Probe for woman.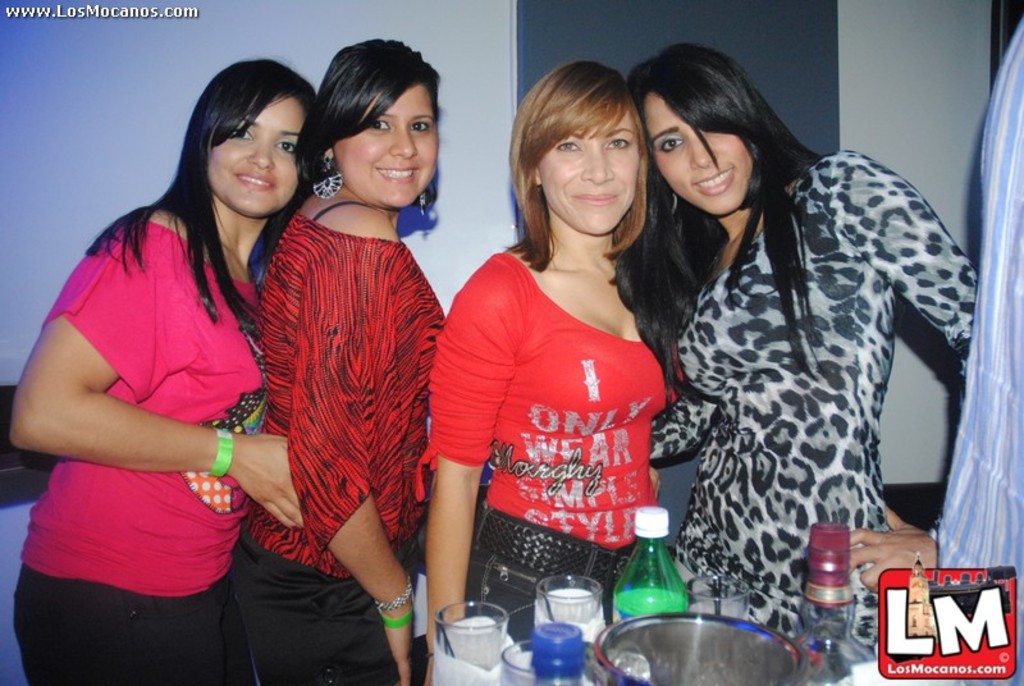
Probe result: [424, 52, 694, 685].
